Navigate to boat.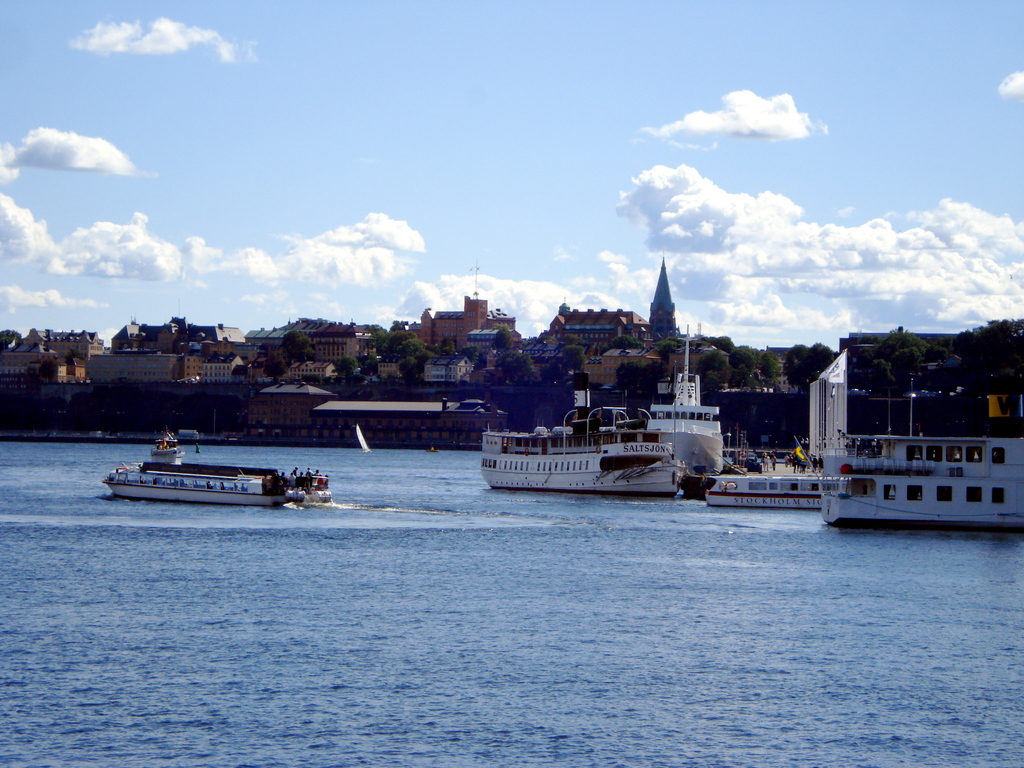
Navigation target: crop(694, 472, 824, 515).
